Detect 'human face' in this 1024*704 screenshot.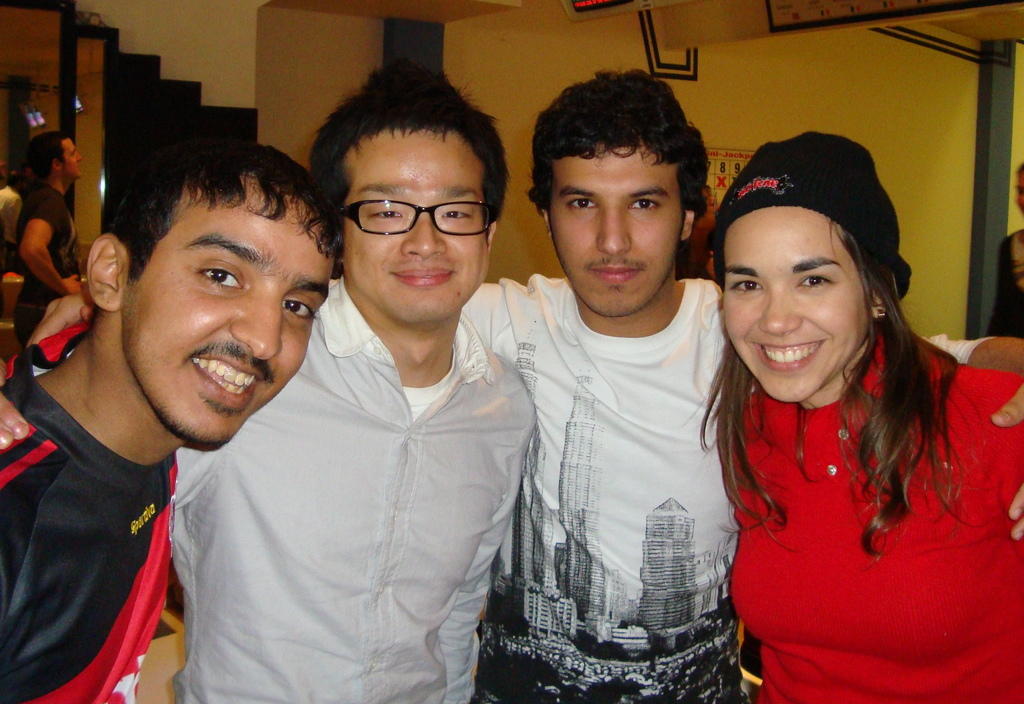
Detection: [548, 147, 686, 315].
